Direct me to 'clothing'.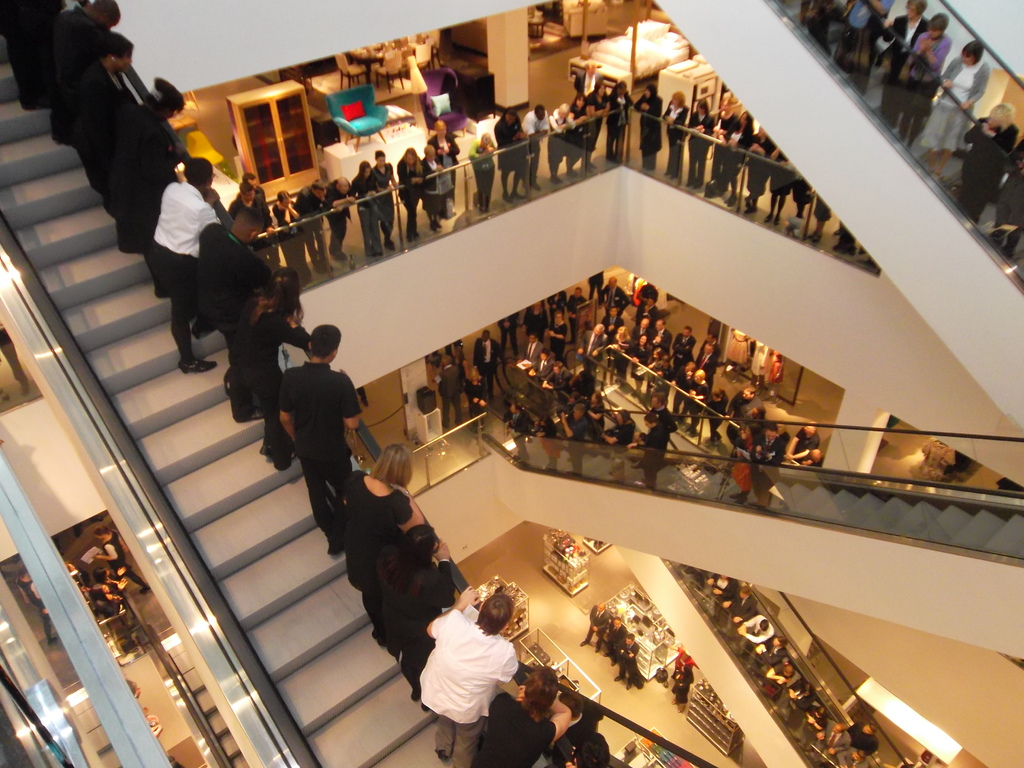
Direction: x1=596 y1=281 x2=624 y2=314.
